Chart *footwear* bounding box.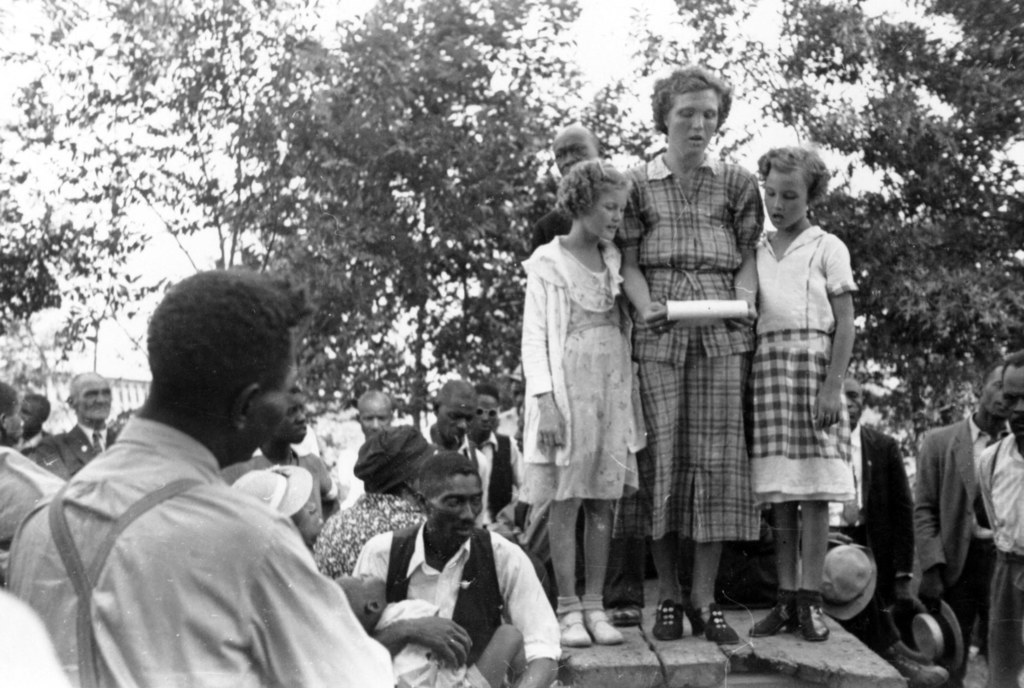
Charted: l=652, t=599, r=685, b=641.
